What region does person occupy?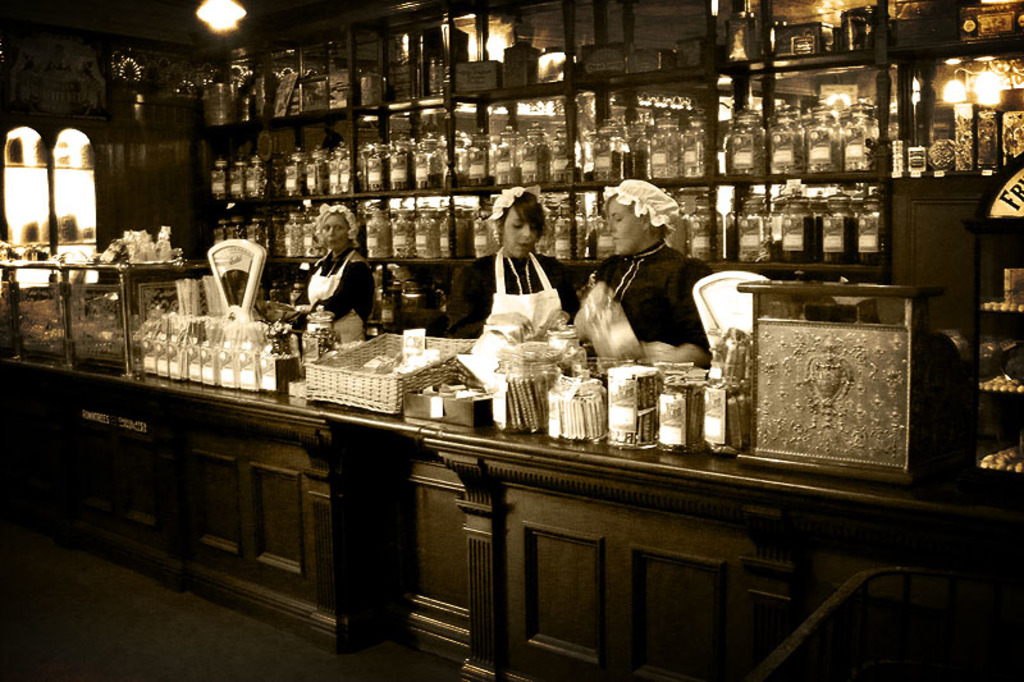
(left=305, top=223, right=369, bottom=348).
